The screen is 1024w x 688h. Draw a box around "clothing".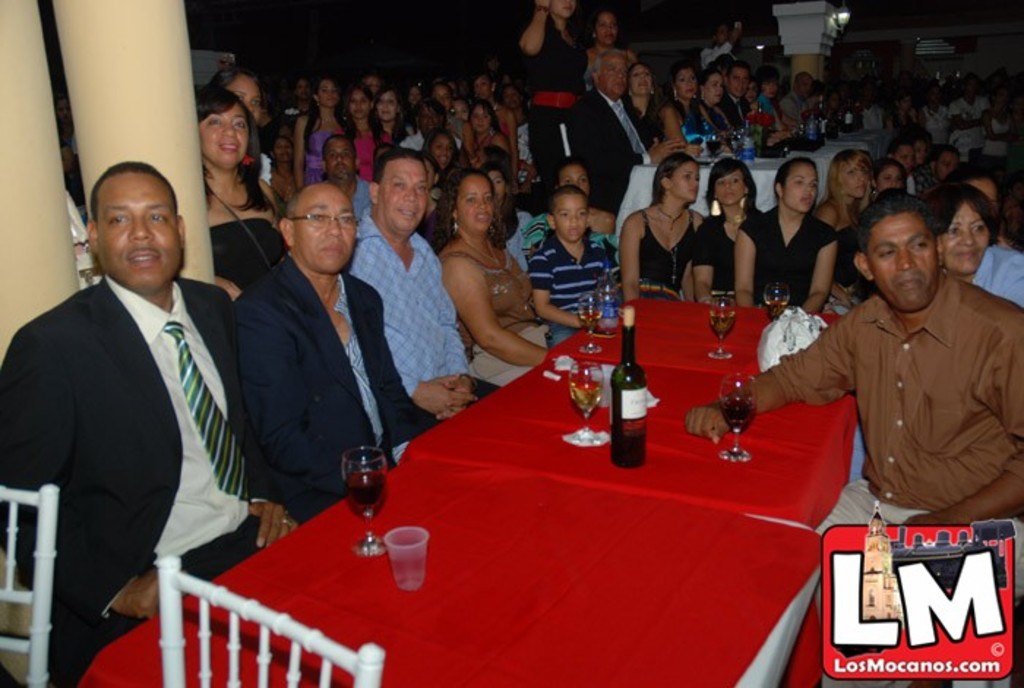
bbox(913, 162, 935, 196).
